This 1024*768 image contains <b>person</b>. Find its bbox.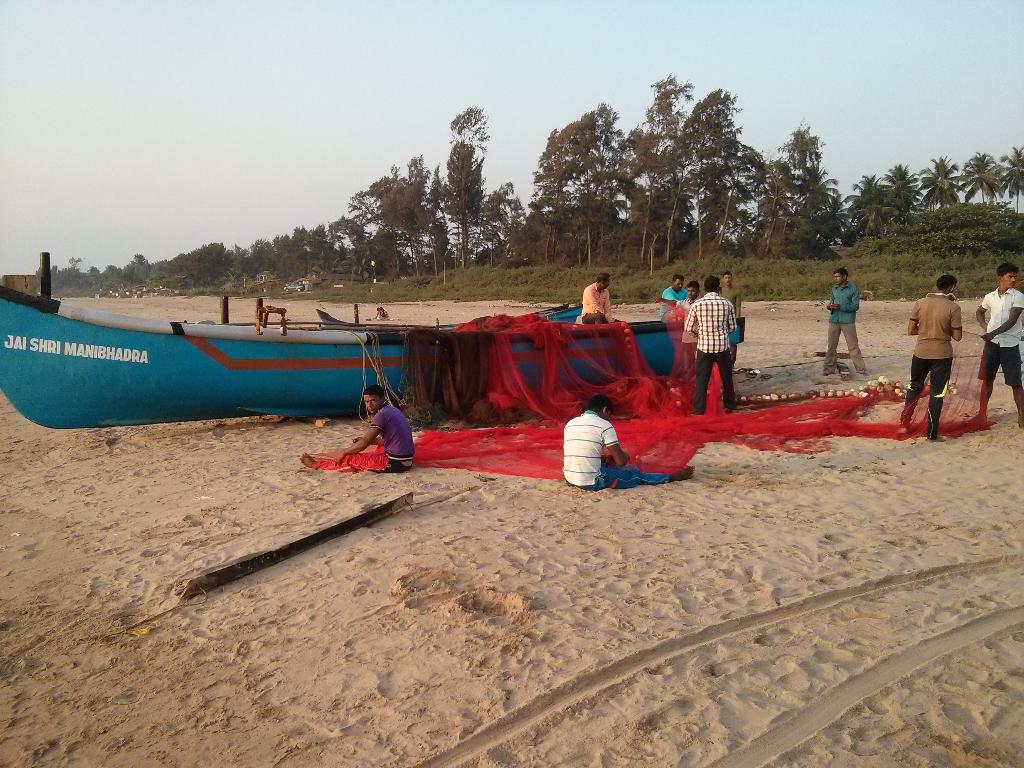
box=[685, 271, 748, 410].
